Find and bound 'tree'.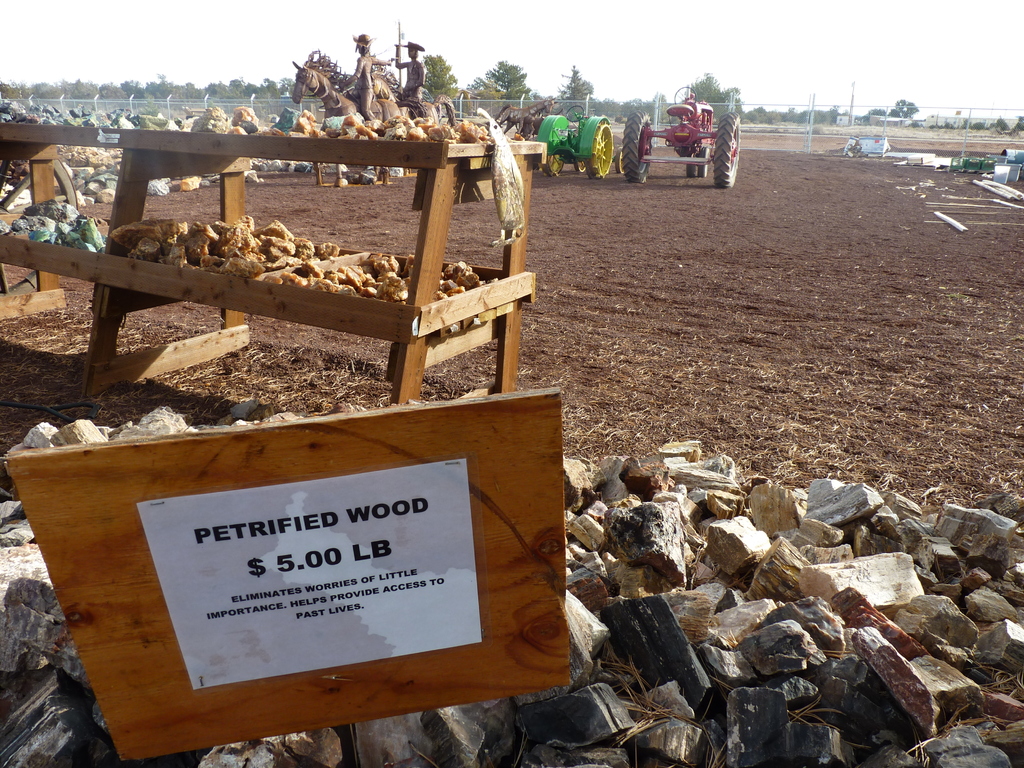
Bound: 968,121,984,129.
